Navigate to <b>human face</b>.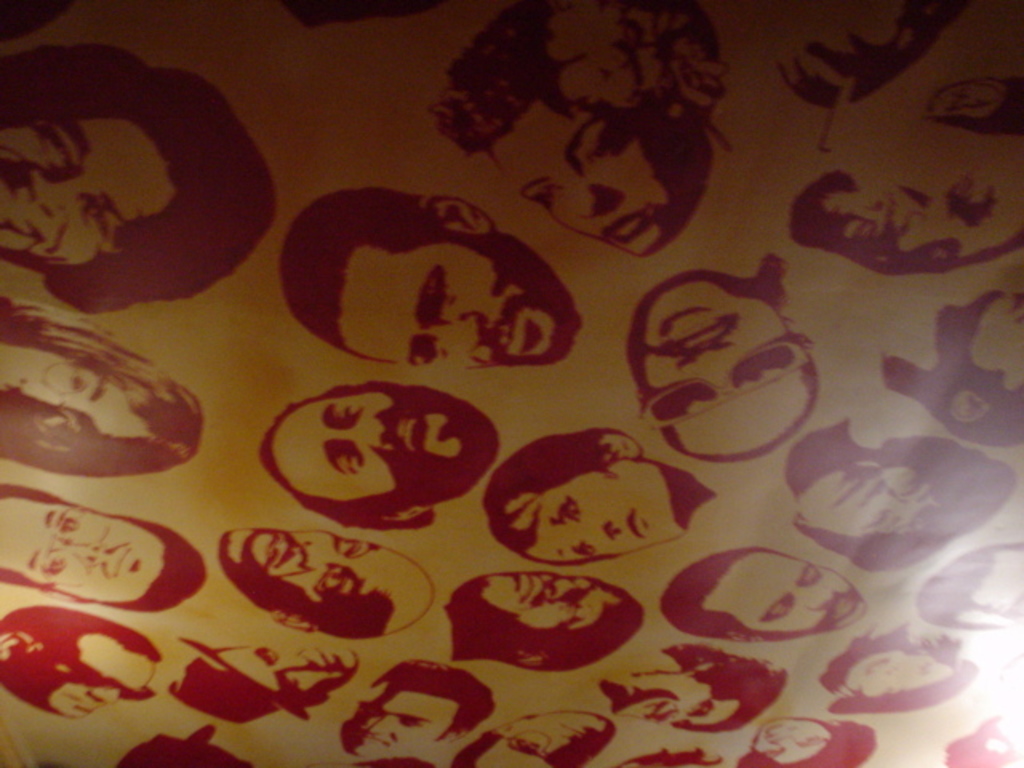
Navigation target: rect(606, 675, 742, 731).
